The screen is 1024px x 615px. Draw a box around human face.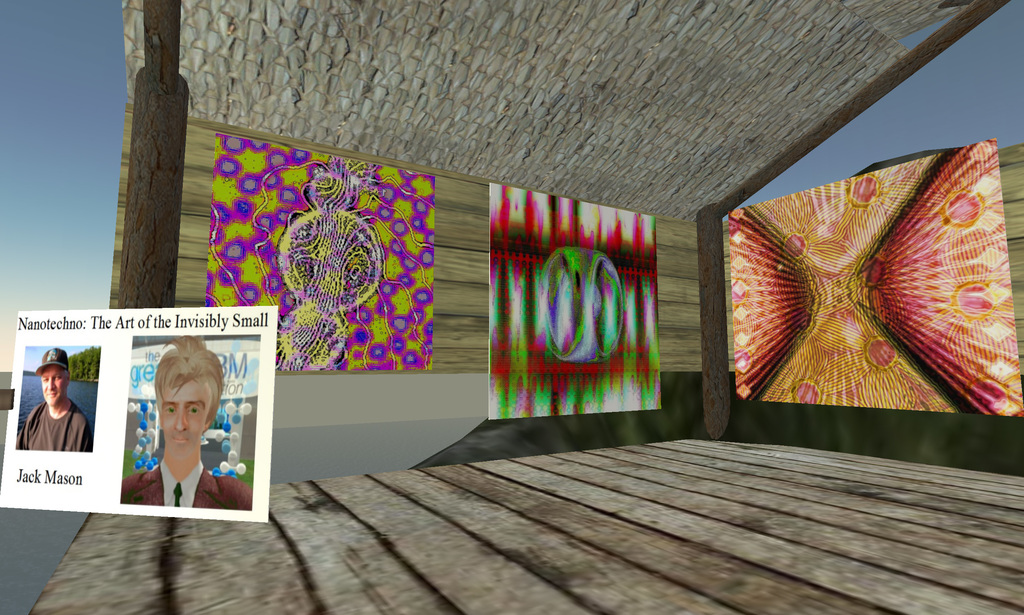
bbox=[162, 378, 214, 459].
